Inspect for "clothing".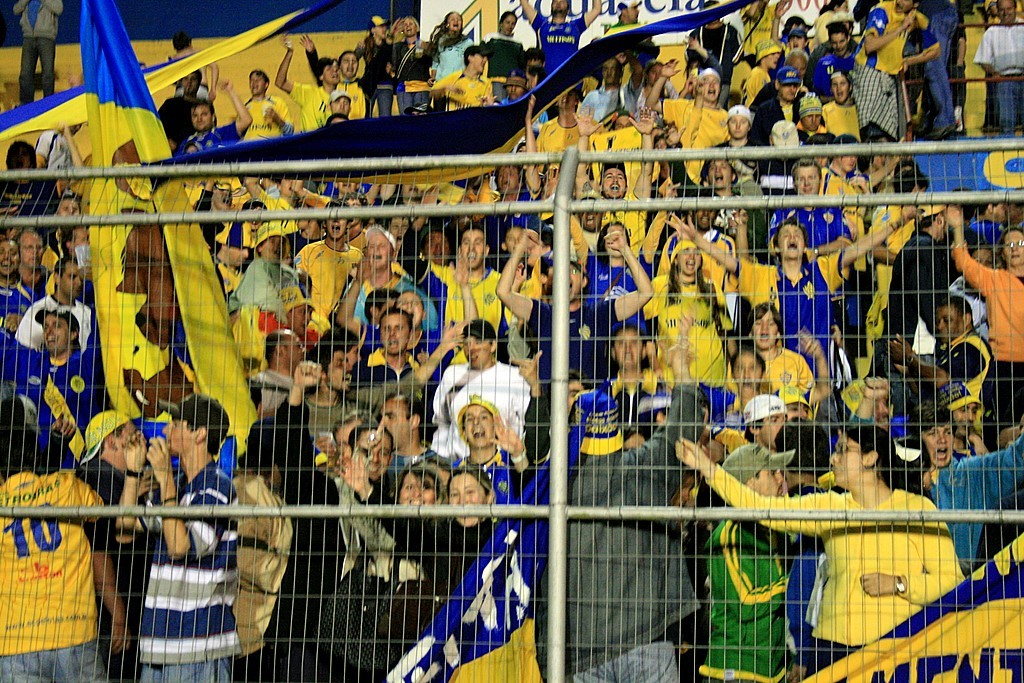
Inspection: bbox=[9, 0, 65, 106].
